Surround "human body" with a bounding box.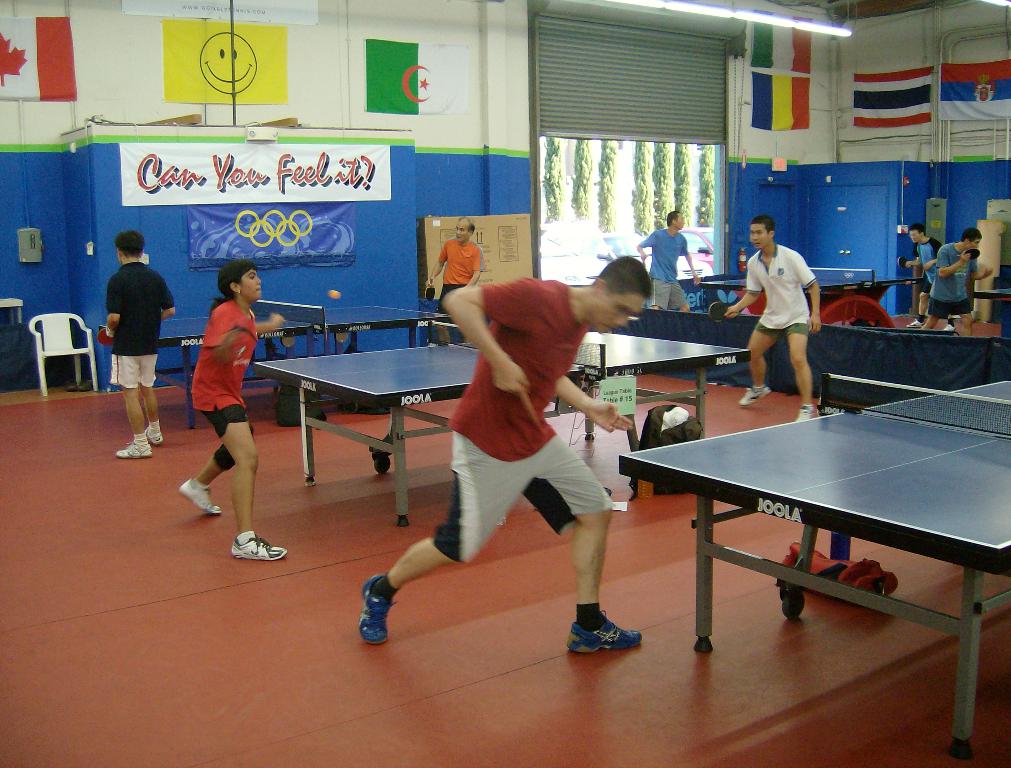
[359, 280, 643, 643].
